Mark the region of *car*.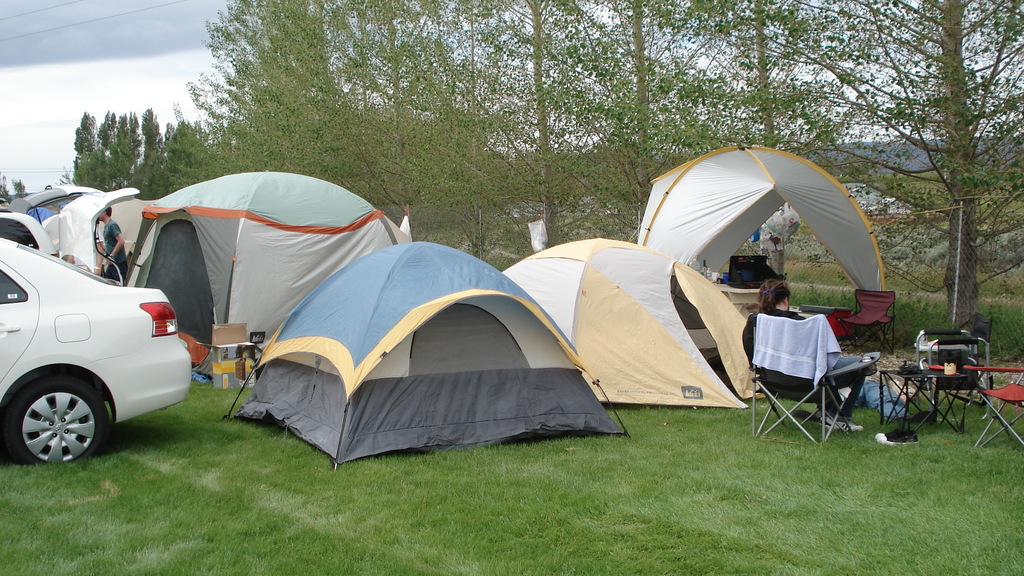
Region: locate(0, 218, 179, 468).
